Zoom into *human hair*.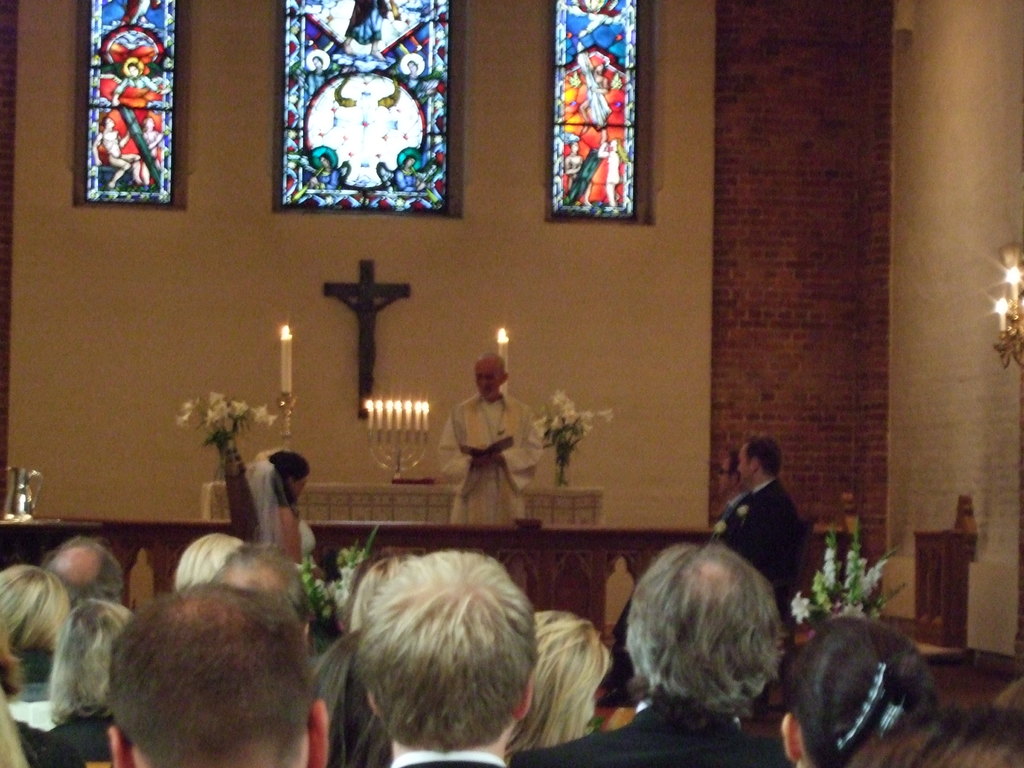
Zoom target: [0, 684, 31, 767].
